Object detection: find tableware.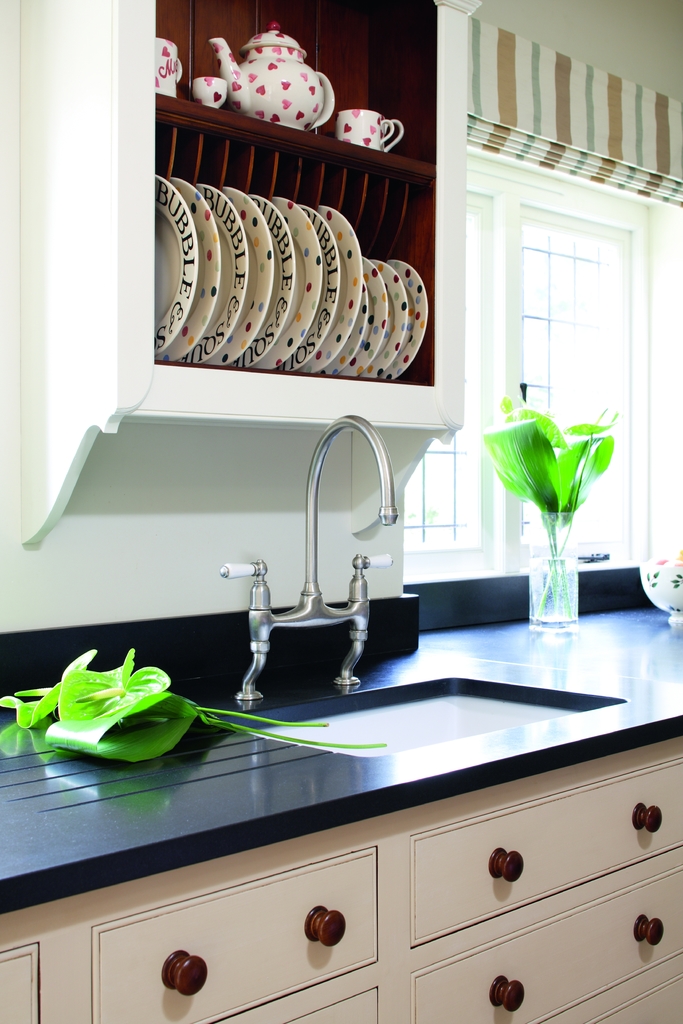
{"left": 150, "top": 177, "right": 204, "bottom": 353}.
